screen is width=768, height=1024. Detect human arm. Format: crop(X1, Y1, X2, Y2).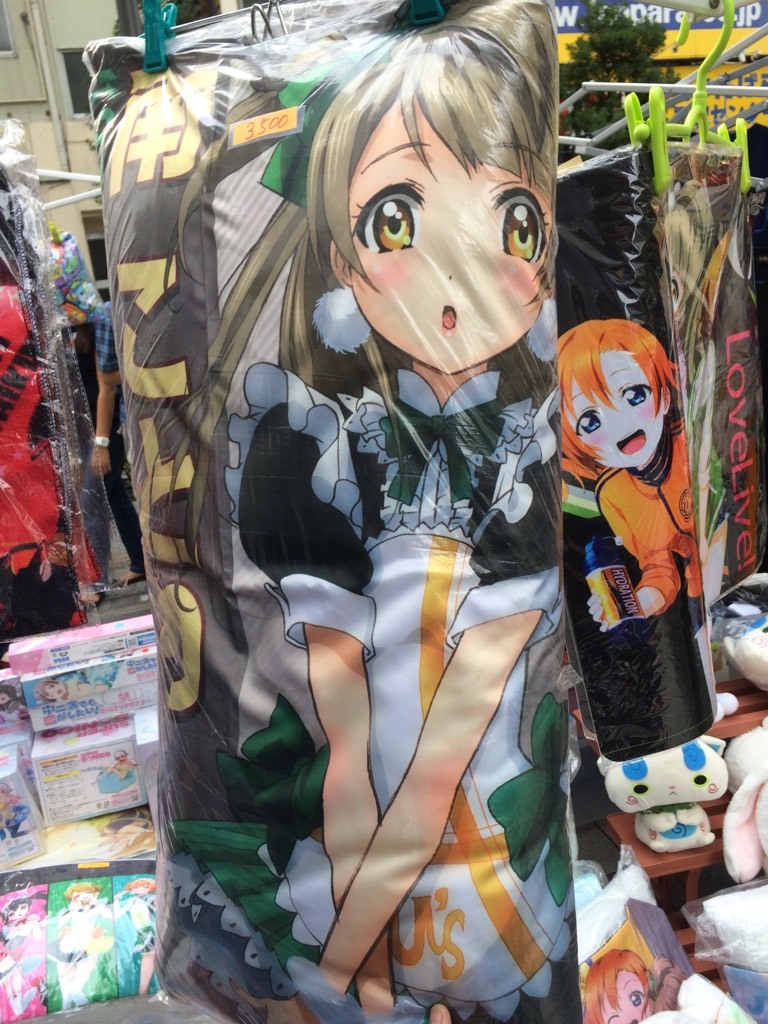
crop(219, 399, 565, 1023).
